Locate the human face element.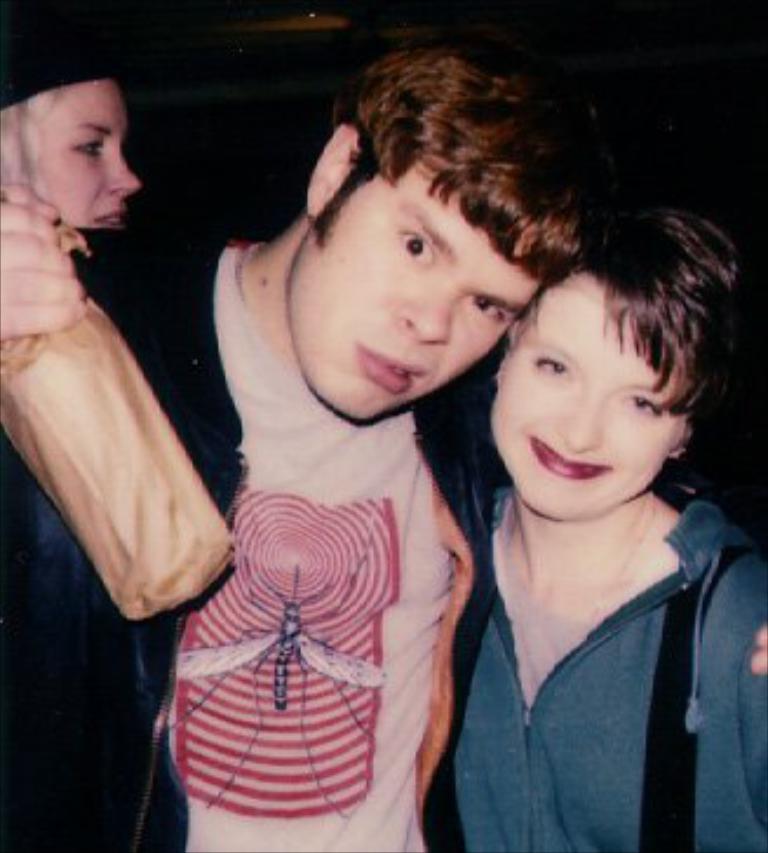
Element bbox: (40, 73, 146, 226).
